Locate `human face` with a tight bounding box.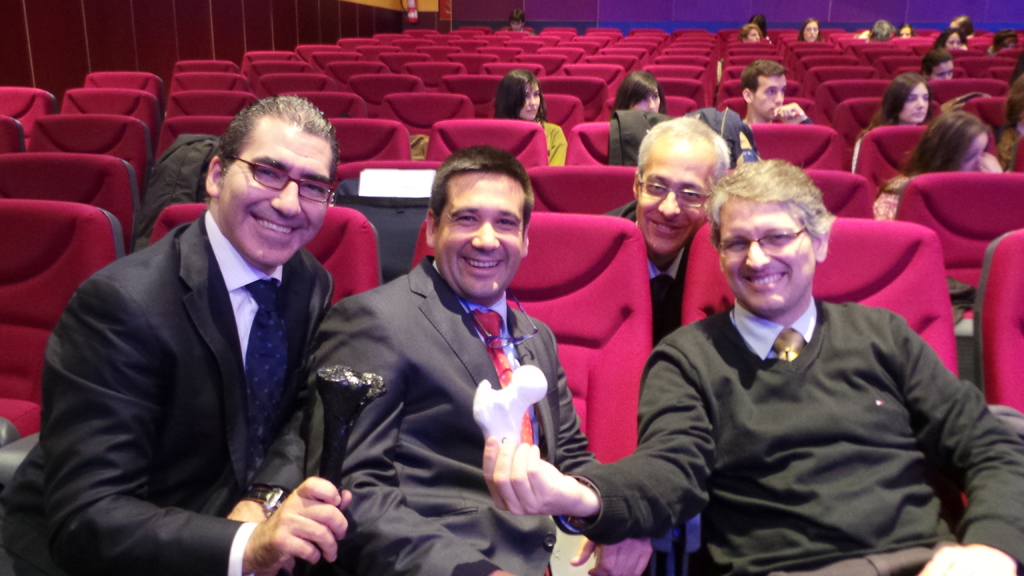
locate(215, 120, 335, 262).
